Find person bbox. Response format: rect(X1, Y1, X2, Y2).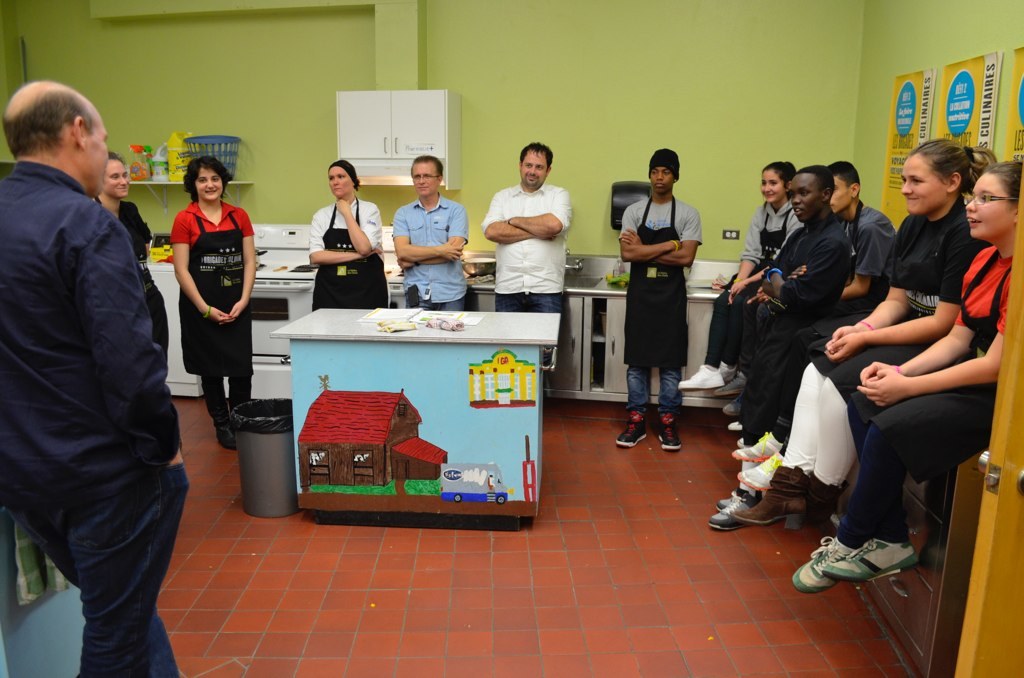
rect(484, 142, 568, 366).
